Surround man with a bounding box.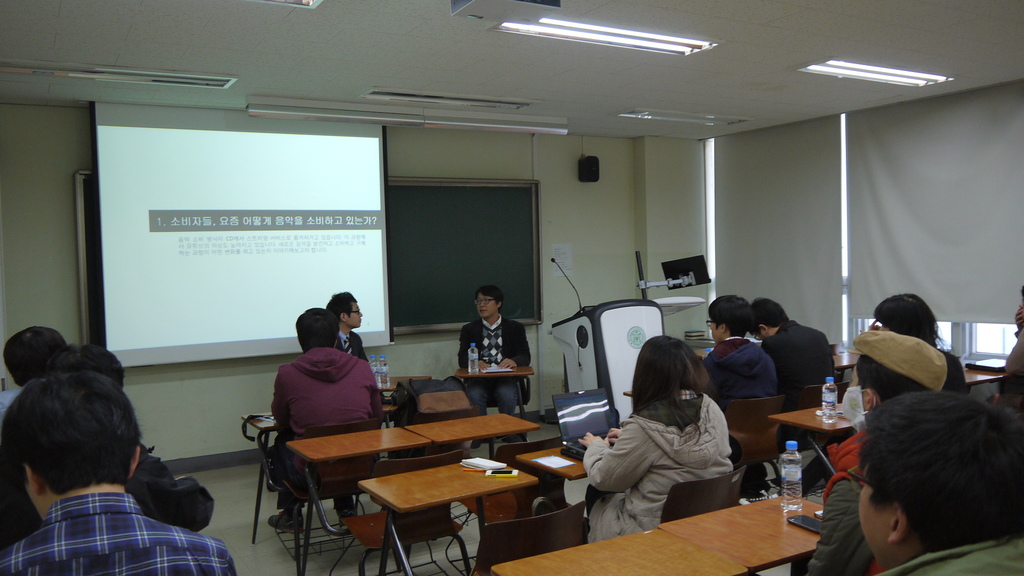
locate(329, 290, 371, 368).
